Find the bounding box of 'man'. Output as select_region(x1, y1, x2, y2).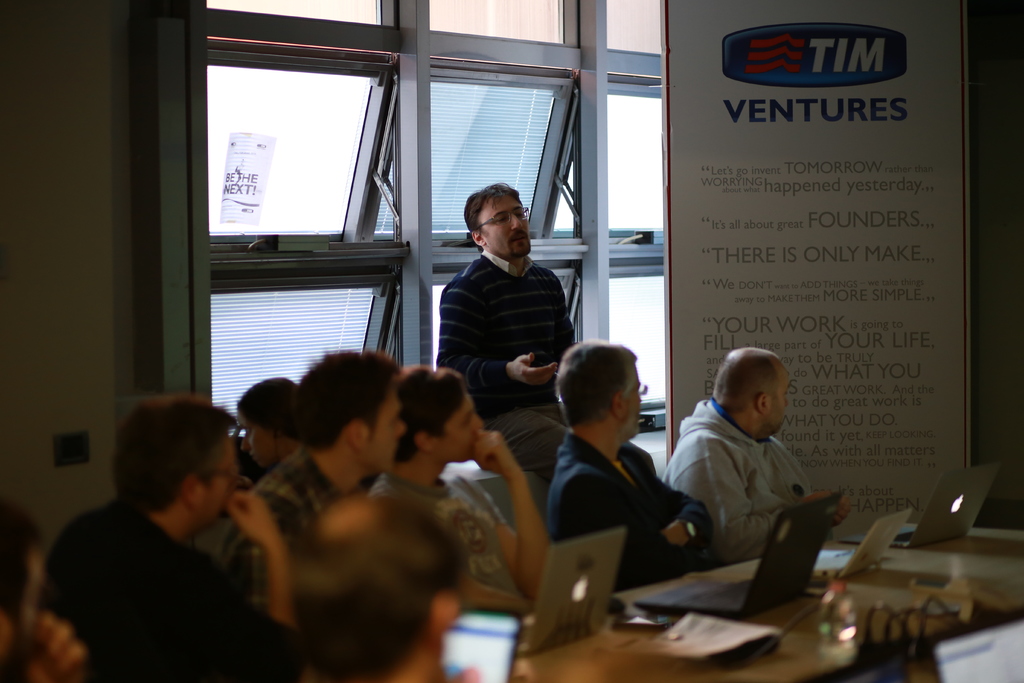
select_region(297, 489, 462, 682).
